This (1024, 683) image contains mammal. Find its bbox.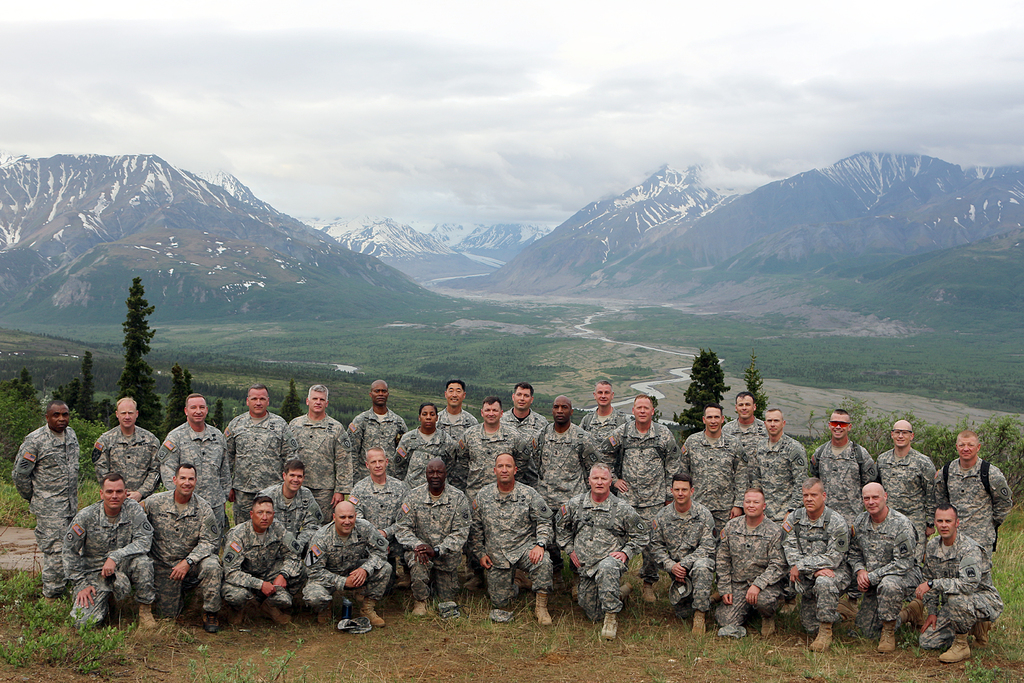
460, 392, 531, 590.
